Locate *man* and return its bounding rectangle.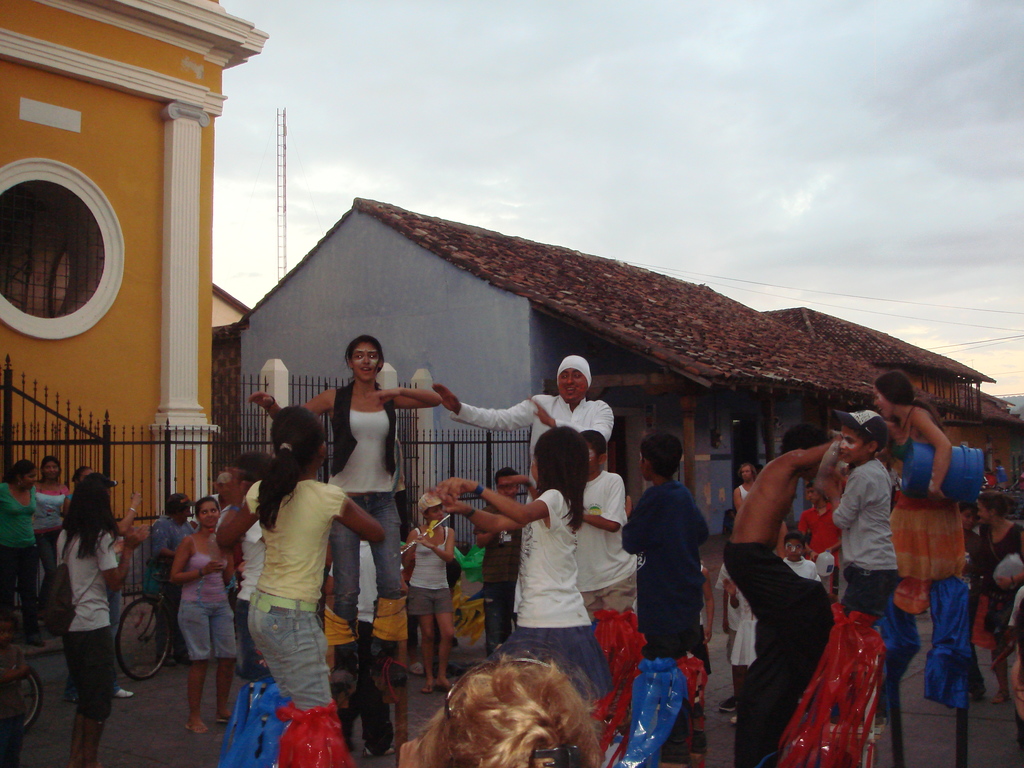
bbox=(321, 538, 408, 756).
